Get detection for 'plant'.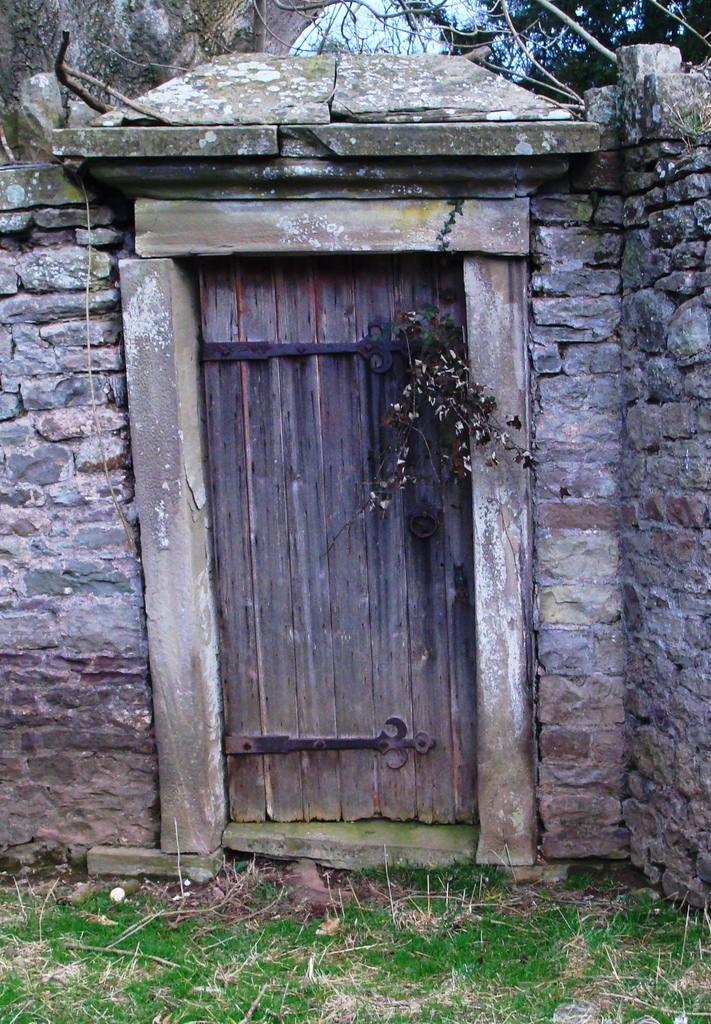
Detection: l=379, t=298, r=513, b=544.
